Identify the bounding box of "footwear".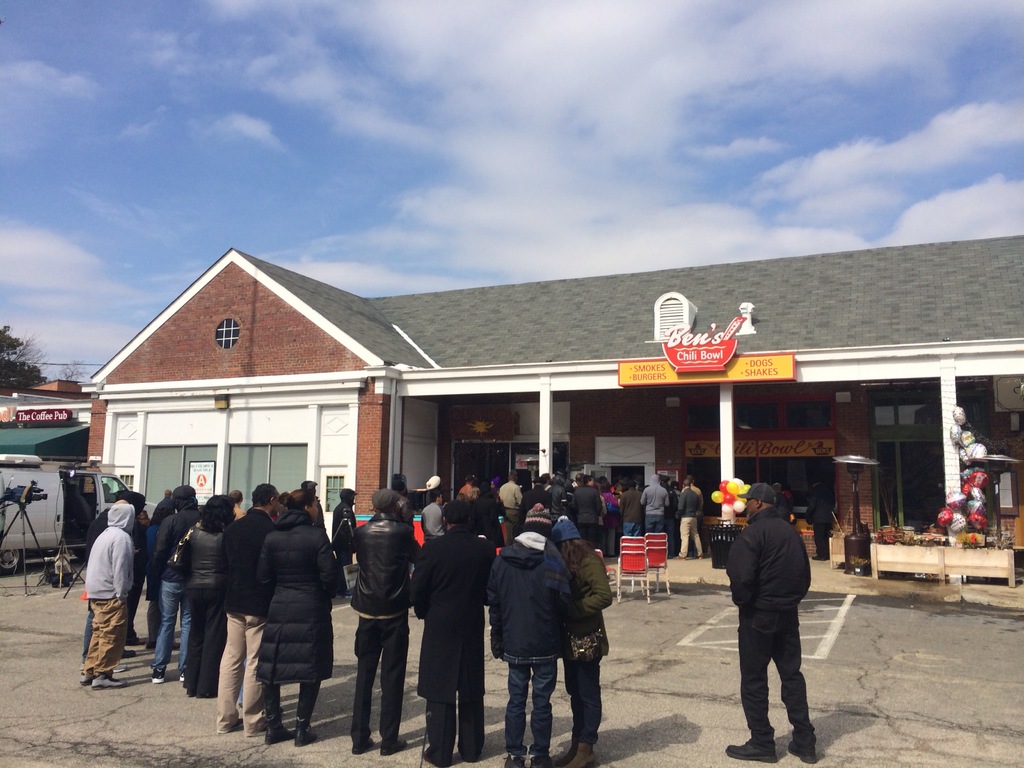
Rect(726, 730, 776, 761).
